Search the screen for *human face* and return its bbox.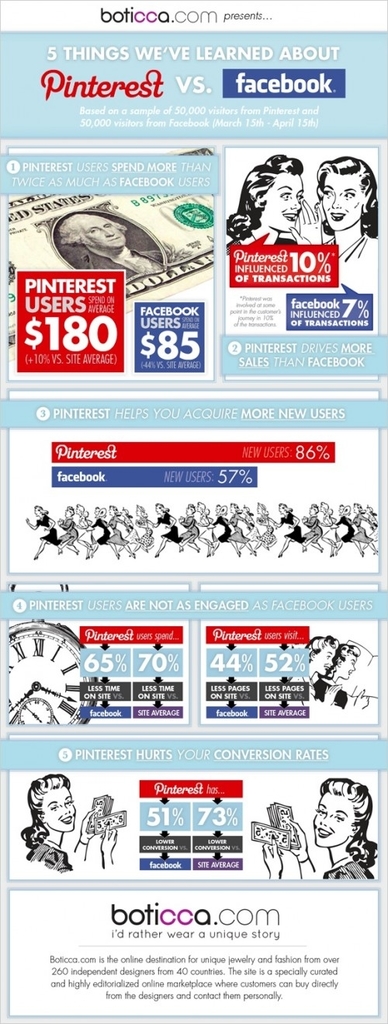
Found: [317, 650, 334, 675].
